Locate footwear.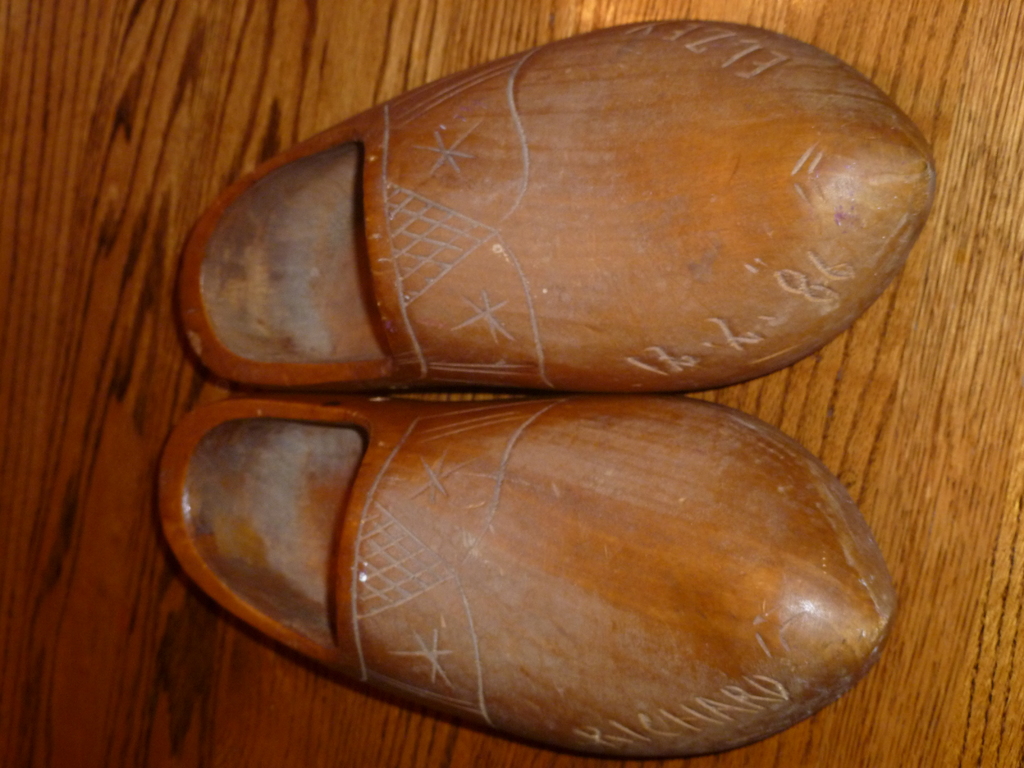
Bounding box: box=[172, 13, 940, 397].
